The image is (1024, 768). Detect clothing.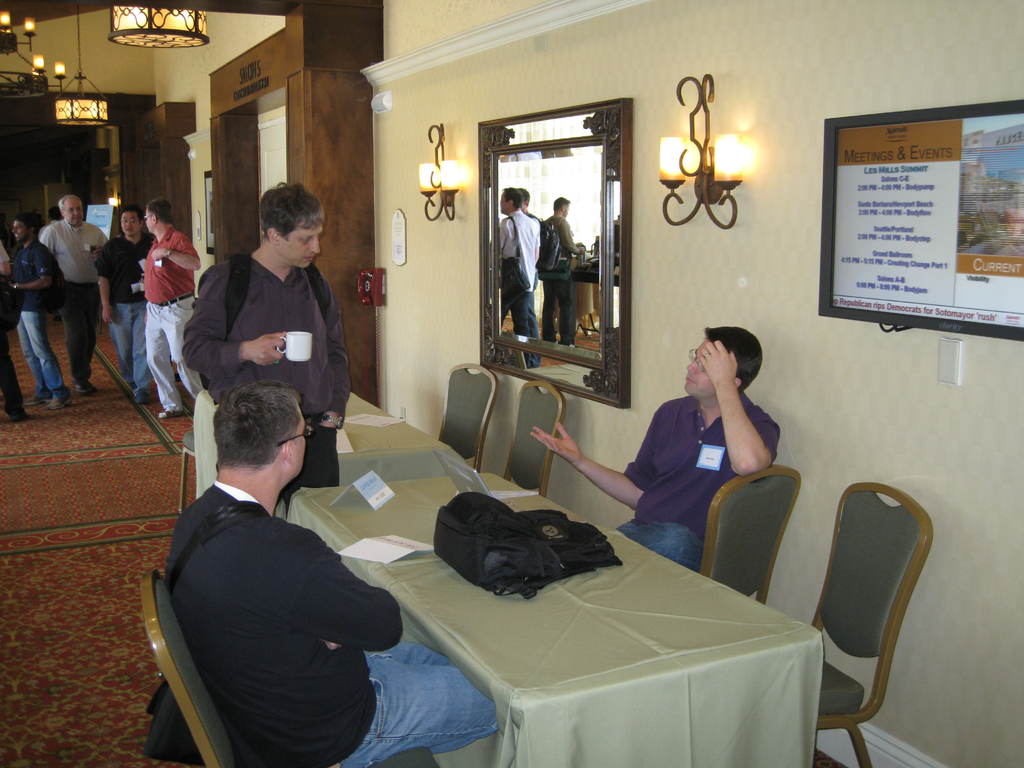
Detection: x1=102 y1=236 x2=146 y2=400.
